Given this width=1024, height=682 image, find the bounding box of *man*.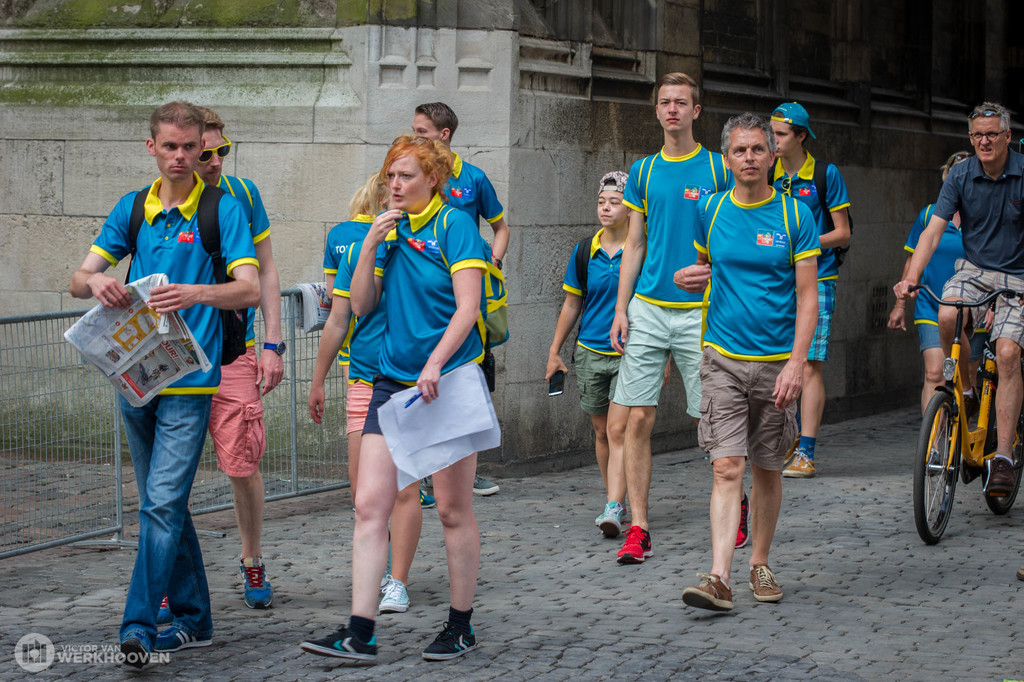
pyautogui.locateOnScreen(68, 101, 263, 668).
